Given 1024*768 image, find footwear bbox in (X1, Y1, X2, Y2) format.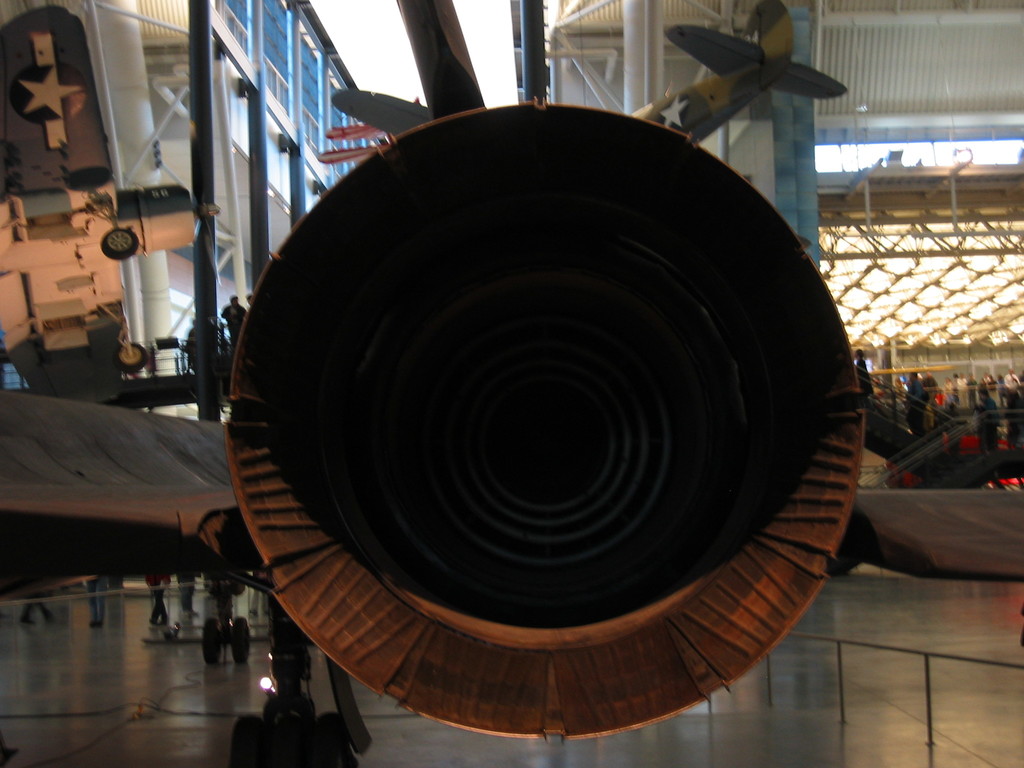
(149, 621, 159, 633).
